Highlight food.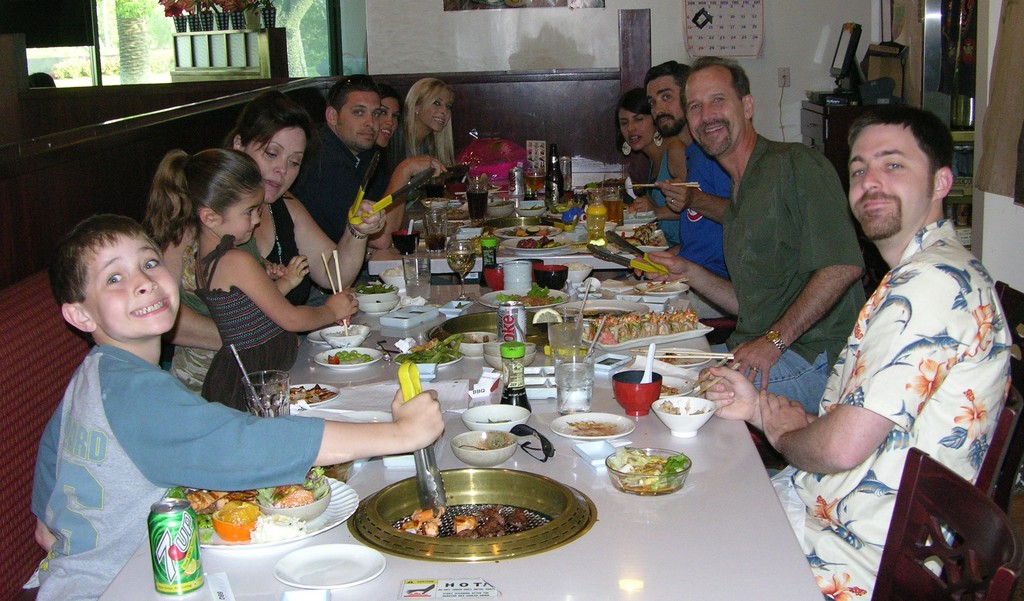
Highlighted region: l=580, t=315, r=700, b=345.
